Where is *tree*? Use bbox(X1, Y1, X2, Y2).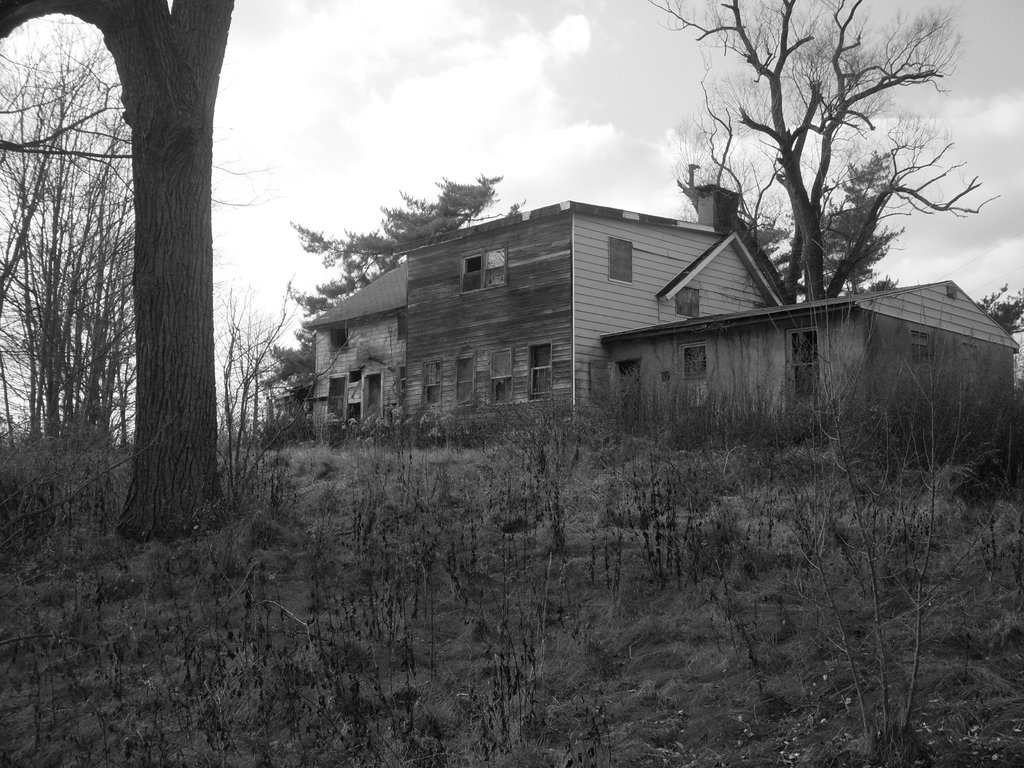
bbox(653, 10, 975, 327).
